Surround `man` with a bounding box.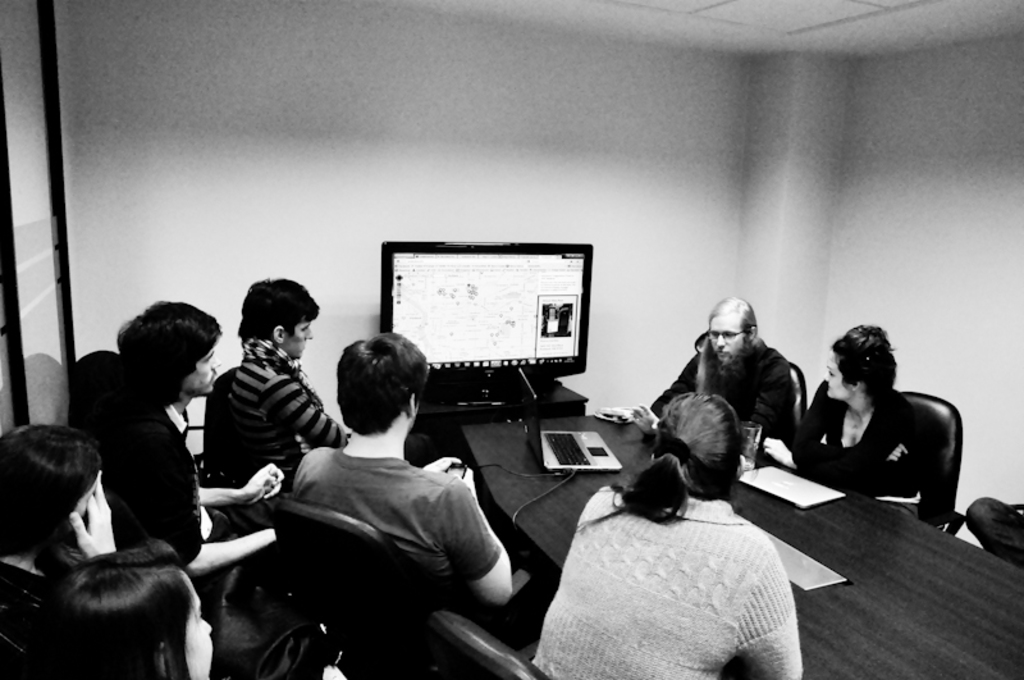
Rect(221, 277, 346, 476).
